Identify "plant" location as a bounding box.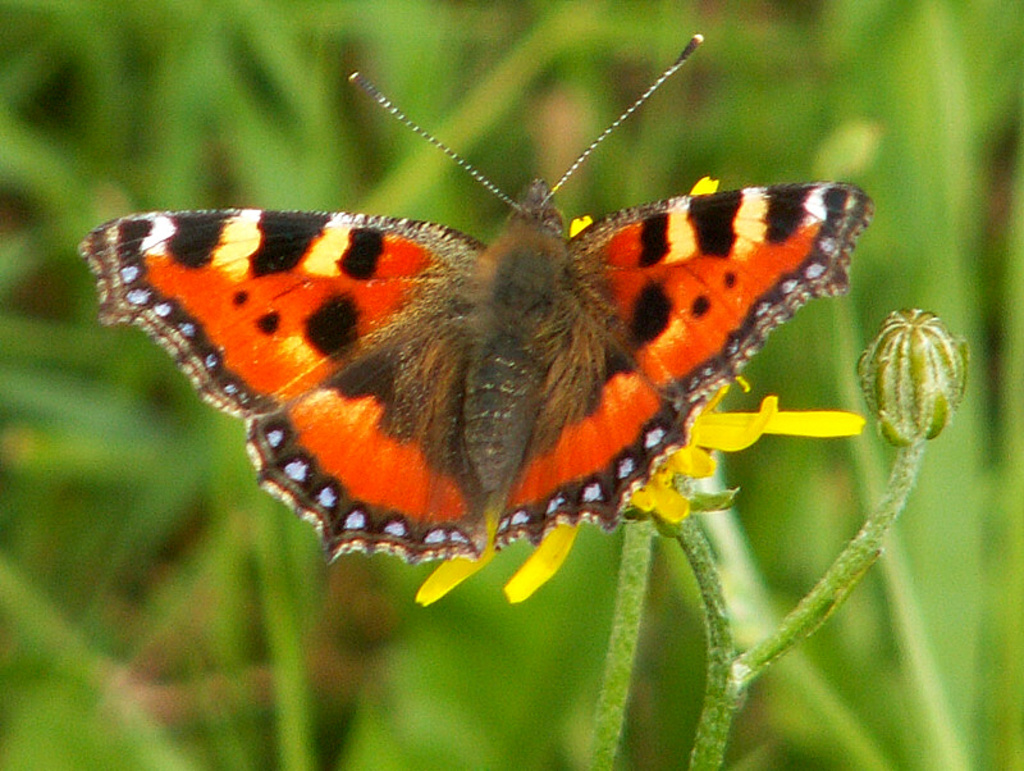
<box>0,0,1023,770</box>.
